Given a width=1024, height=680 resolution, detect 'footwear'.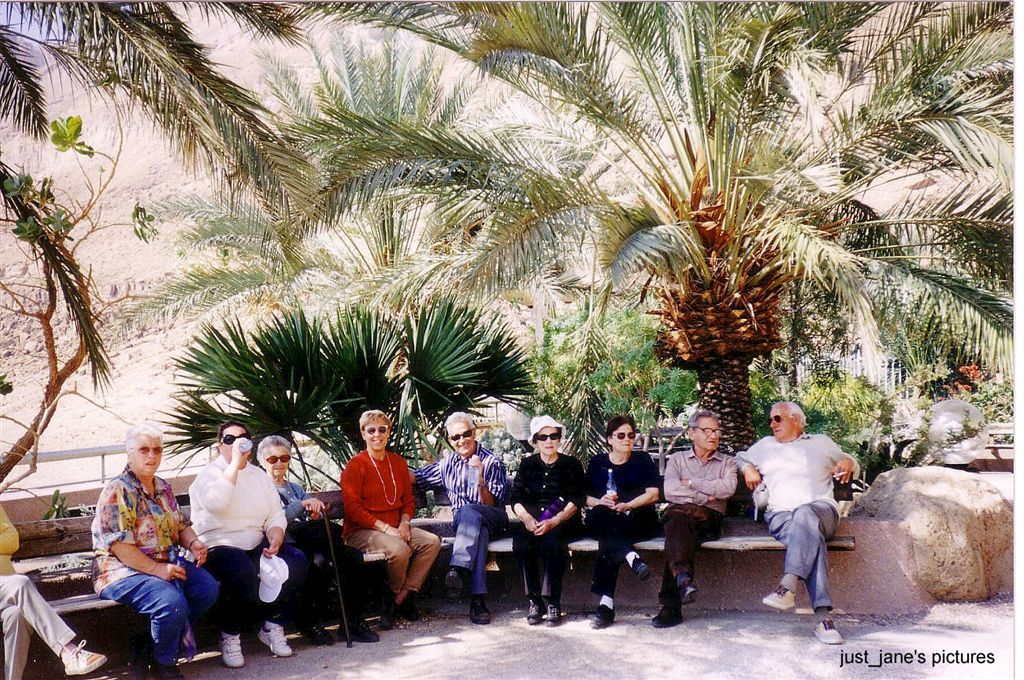
(151, 662, 183, 679).
